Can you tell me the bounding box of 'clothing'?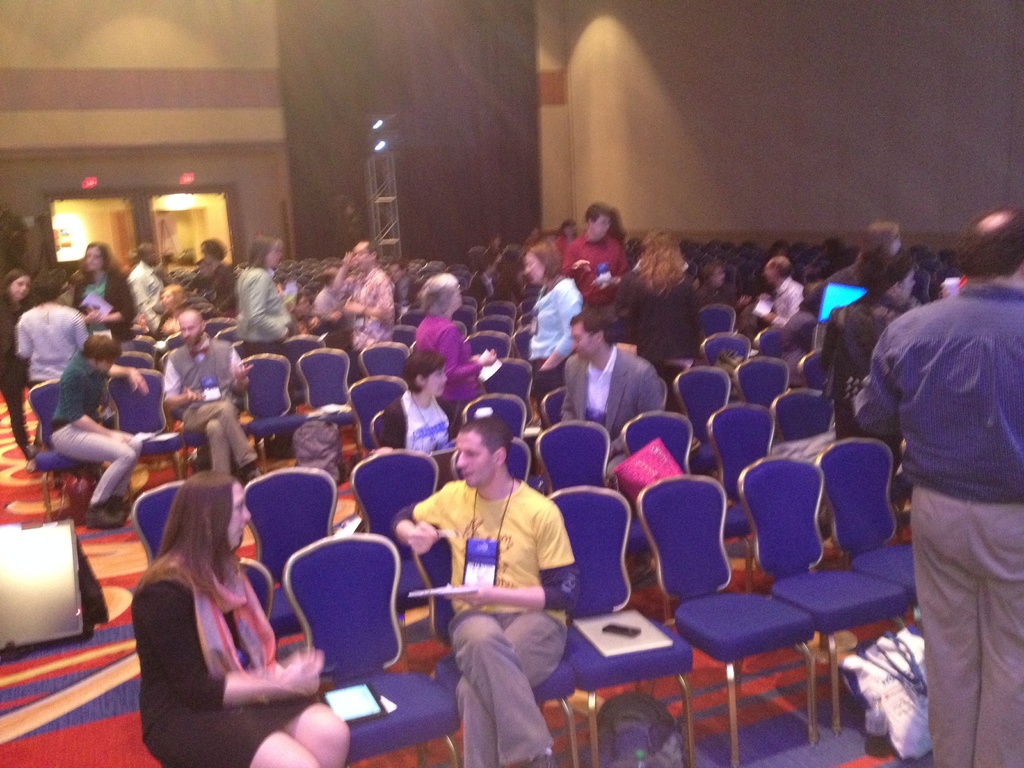
(x1=531, y1=277, x2=584, y2=430).
